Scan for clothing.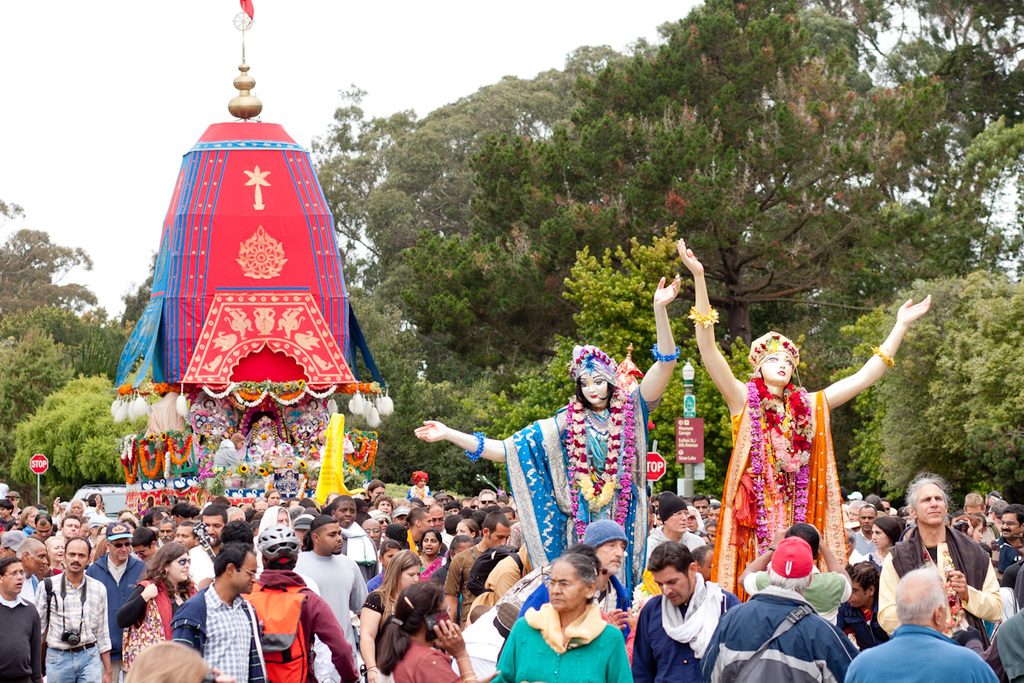
Scan result: crop(296, 552, 369, 682).
